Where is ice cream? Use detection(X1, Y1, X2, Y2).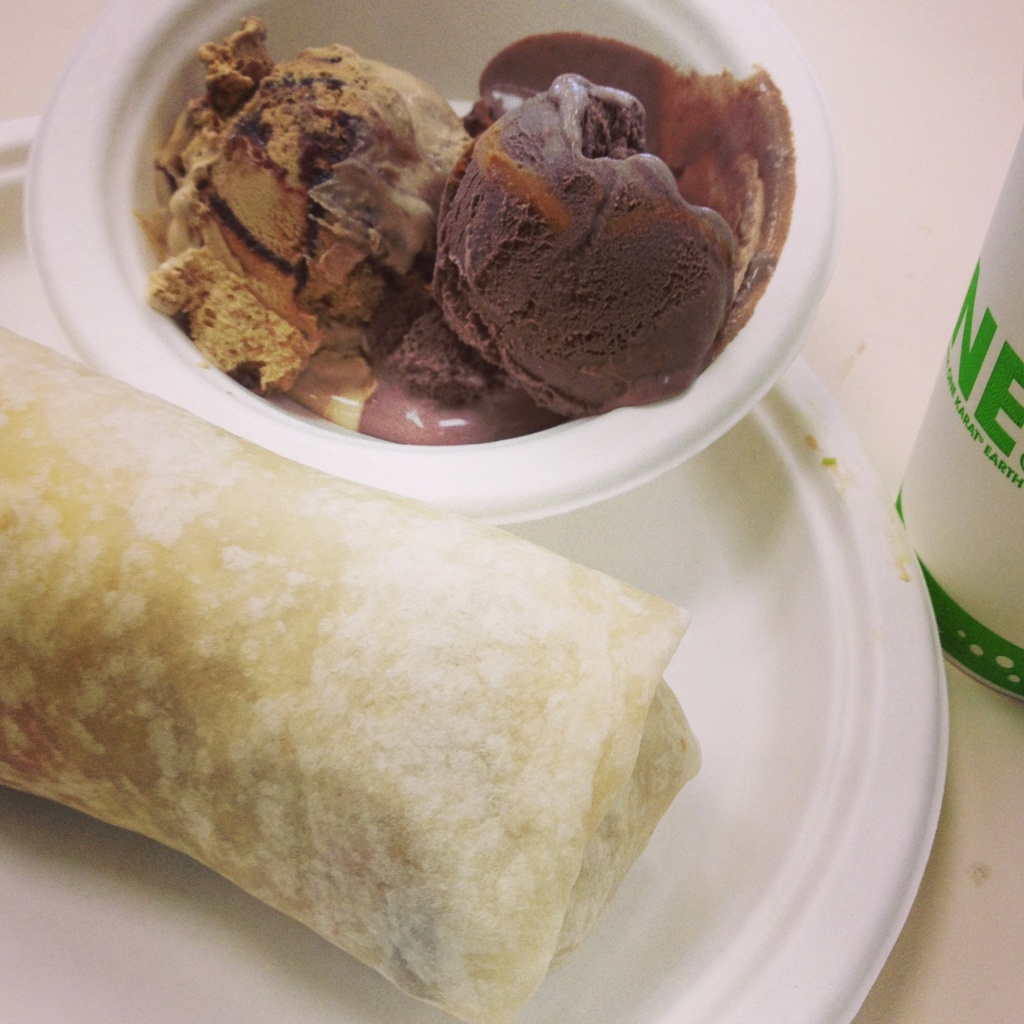
detection(143, 12, 476, 400).
